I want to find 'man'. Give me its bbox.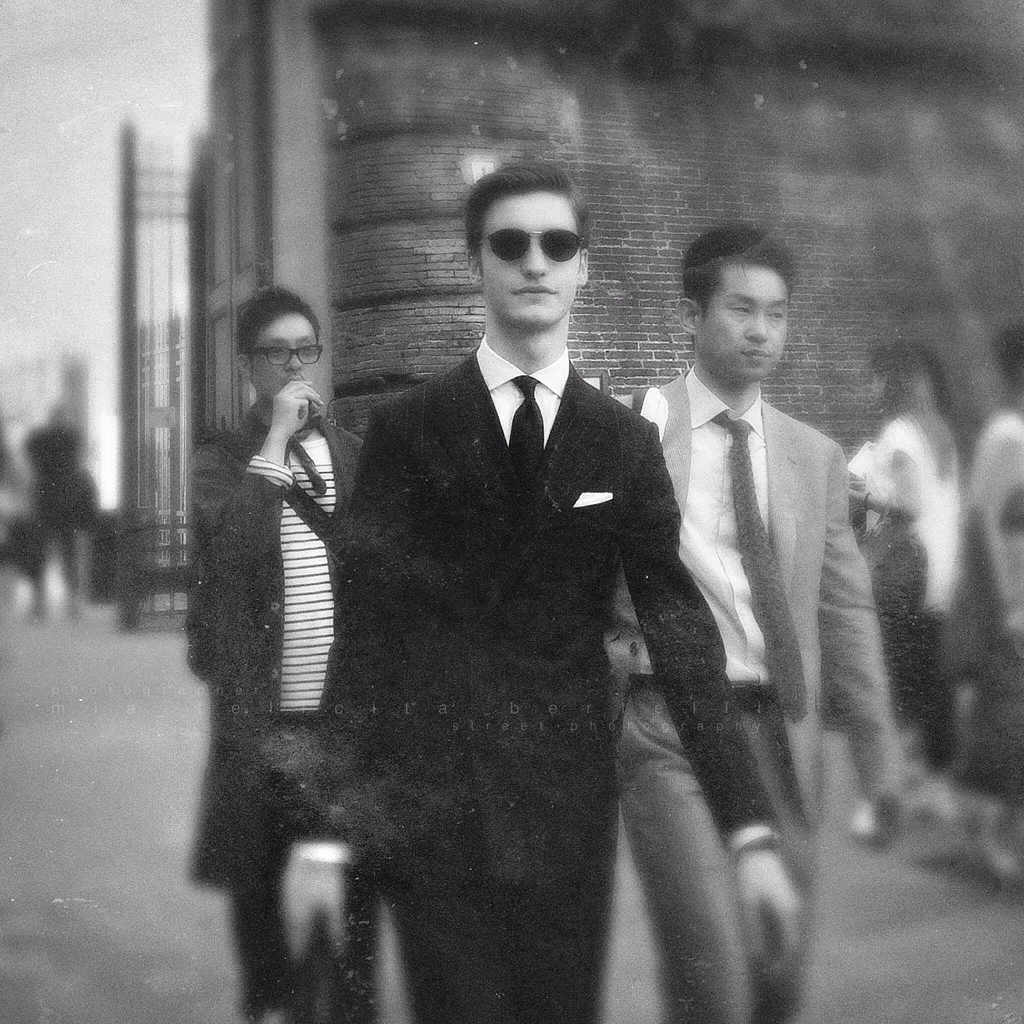
239 157 718 1015.
